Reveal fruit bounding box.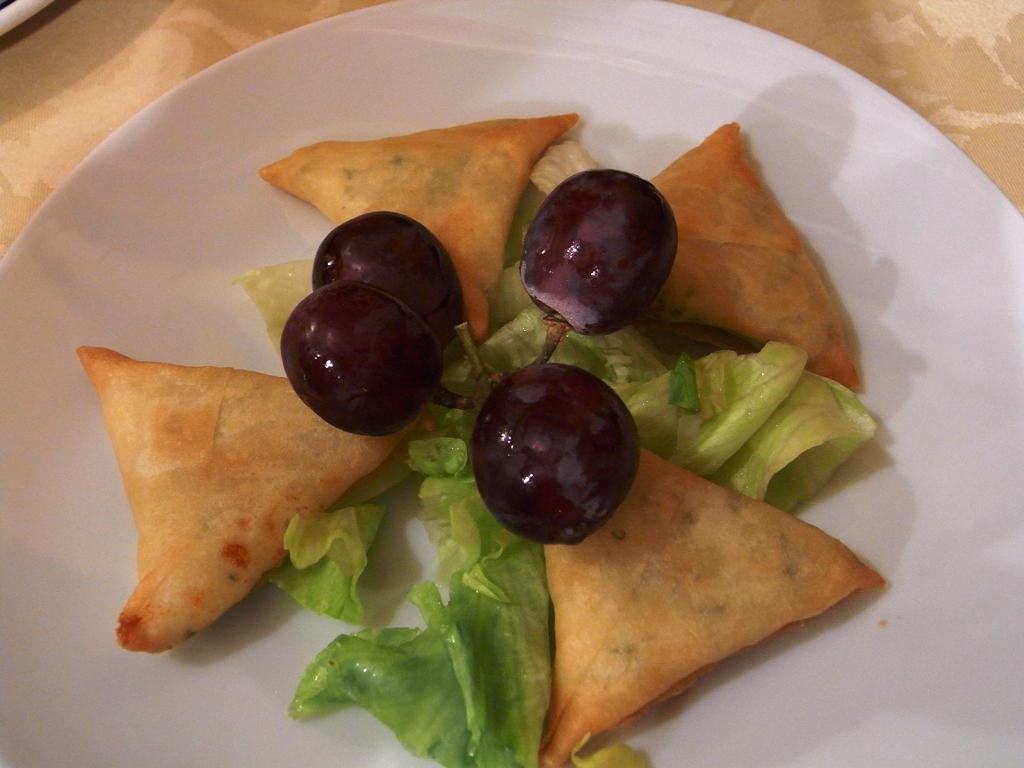
Revealed: bbox=(519, 166, 680, 334).
